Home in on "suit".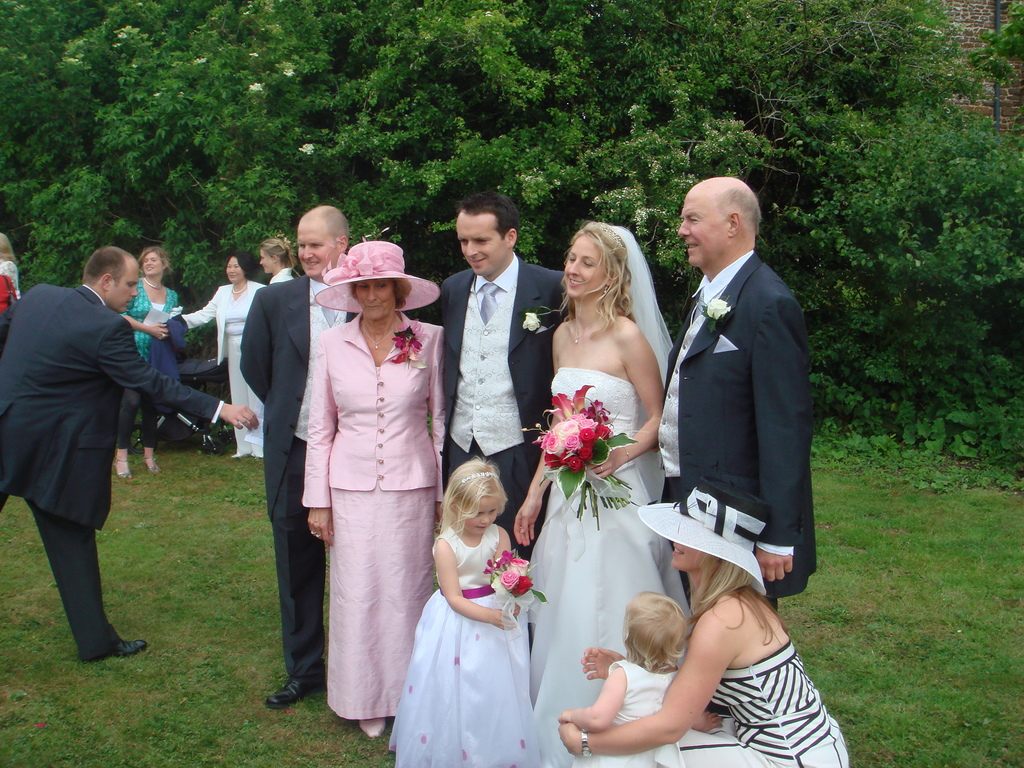
Homed in at x1=10 y1=243 x2=181 y2=673.
